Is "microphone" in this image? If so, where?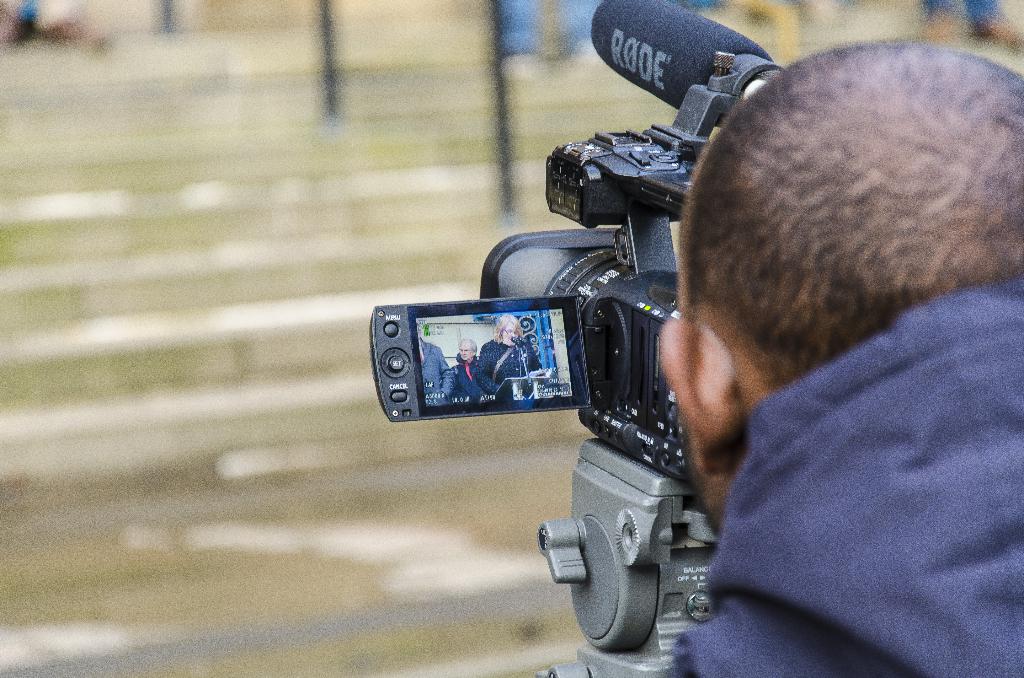
Yes, at select_region(589, 0, 775, 127).
